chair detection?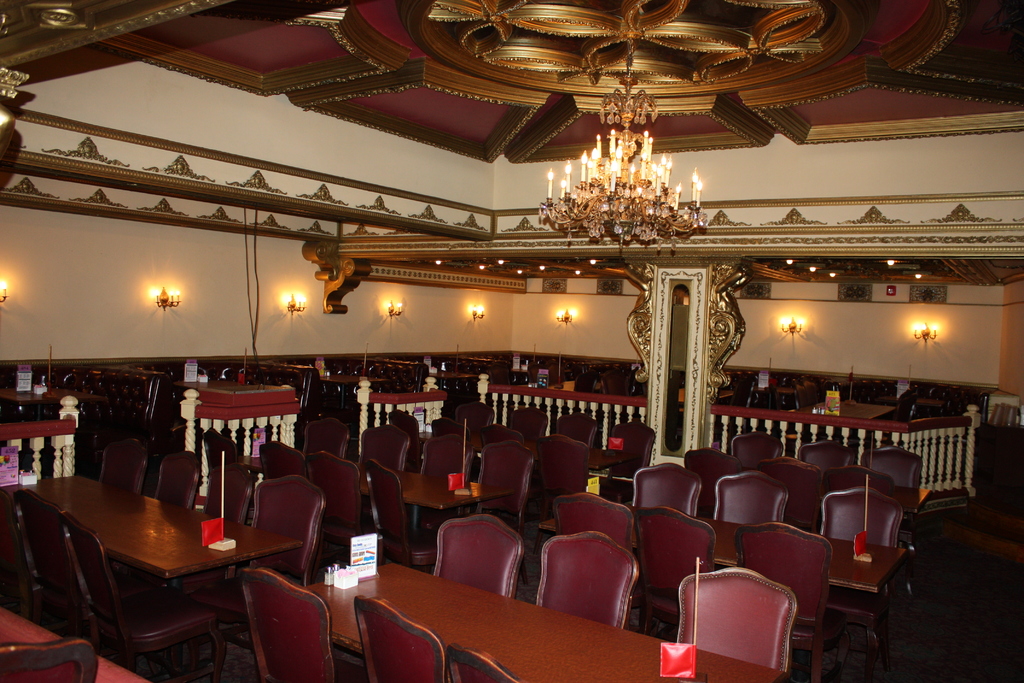
<box>512,435,587,513</box>
